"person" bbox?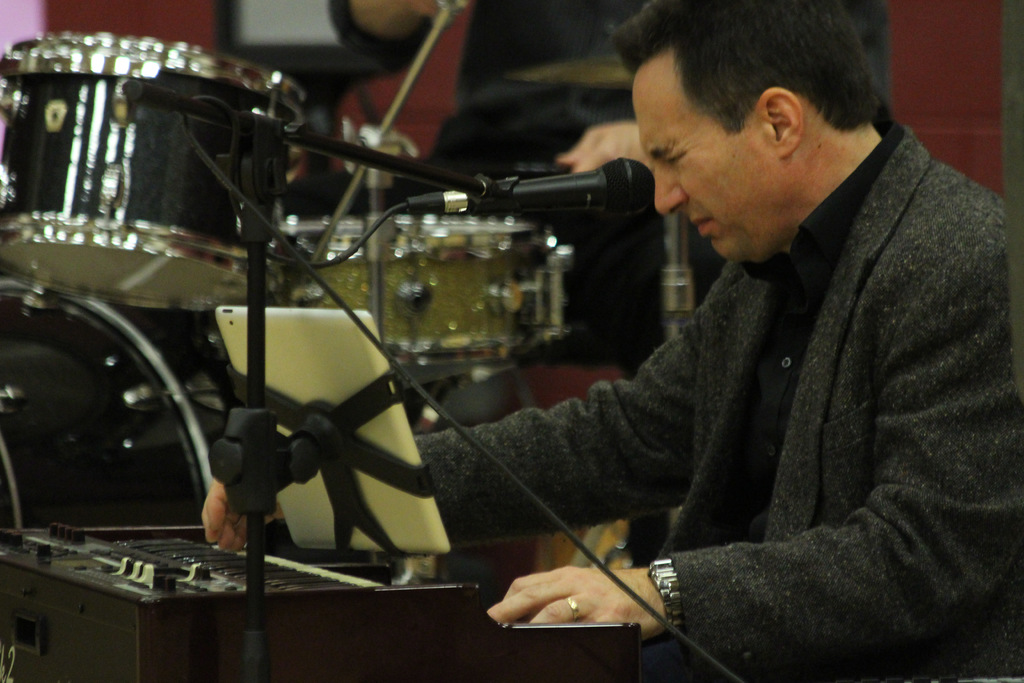
<box>196,0,1023,682</box>
